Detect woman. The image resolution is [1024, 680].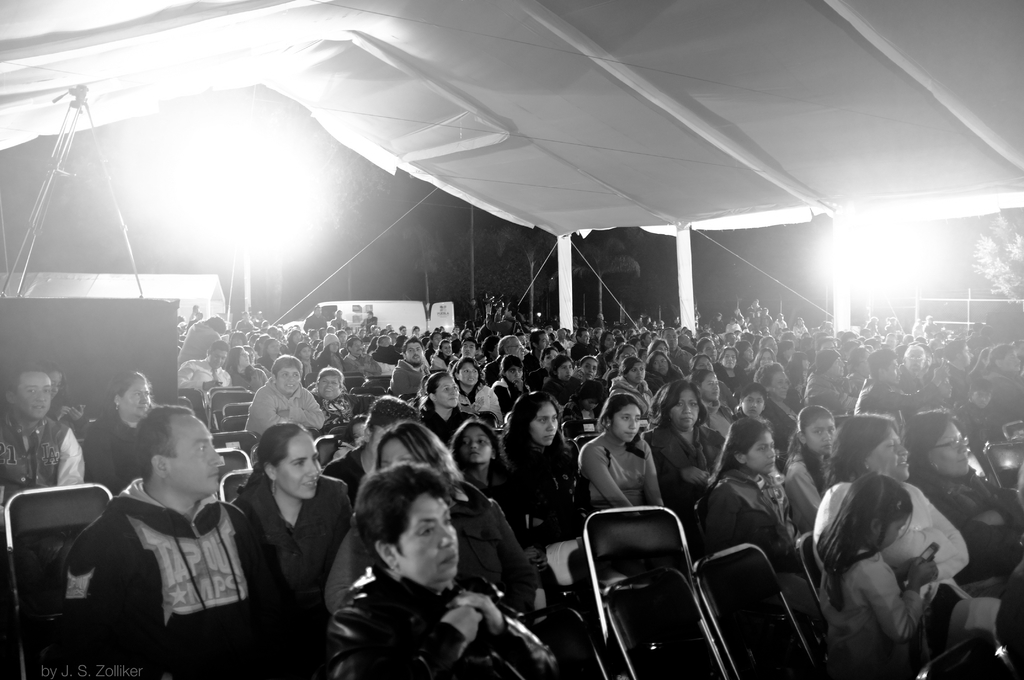
902,405,1023,568.
